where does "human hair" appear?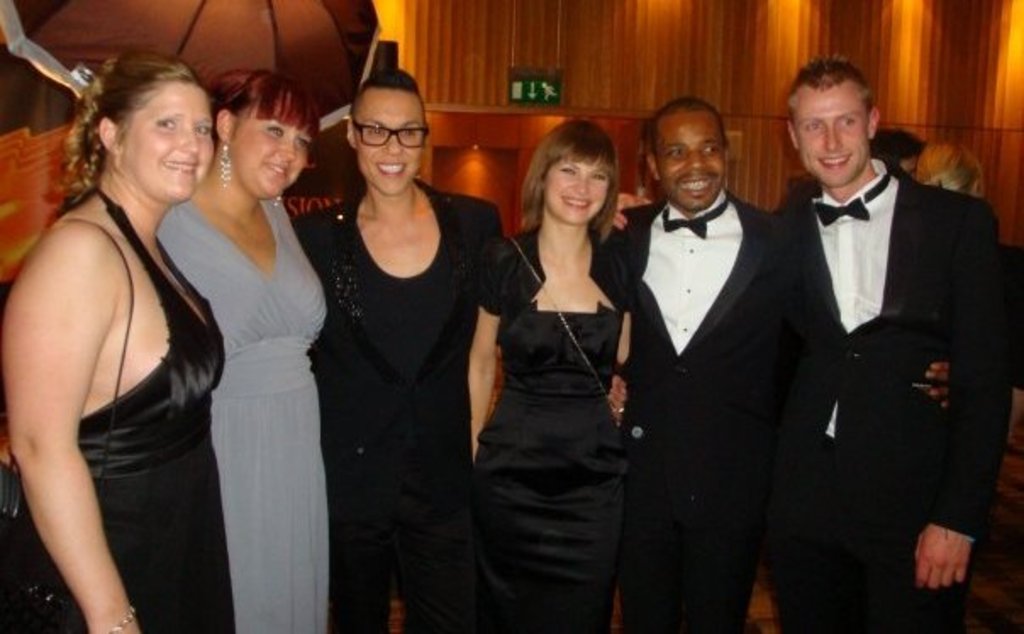
Appears at bbox=(54, 46, 217, 217).
